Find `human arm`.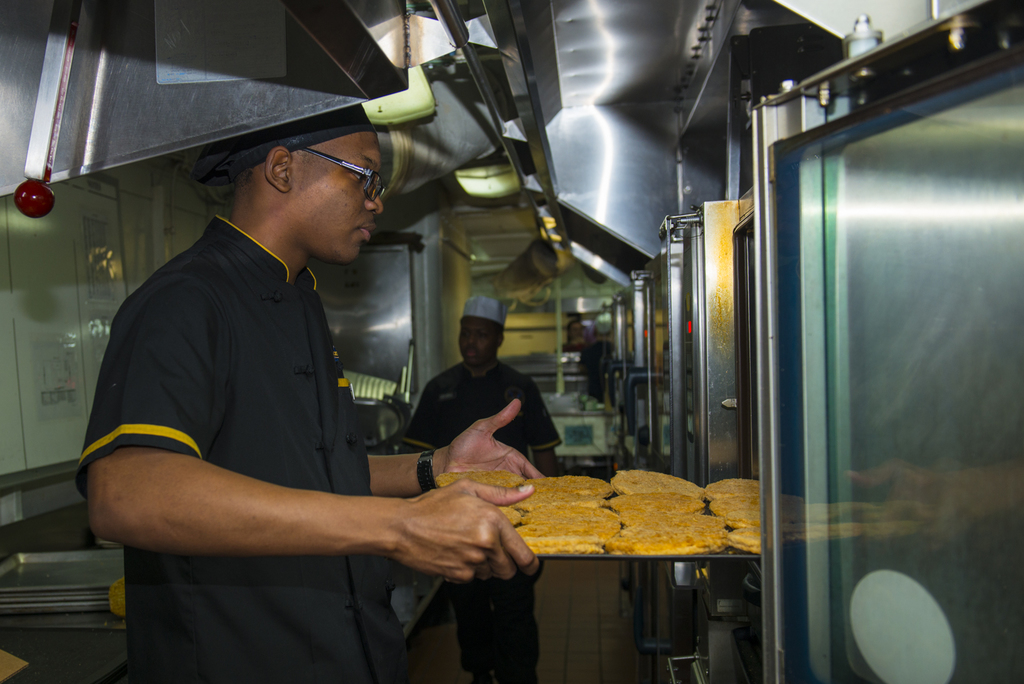
(109, 327, 446, 626).
